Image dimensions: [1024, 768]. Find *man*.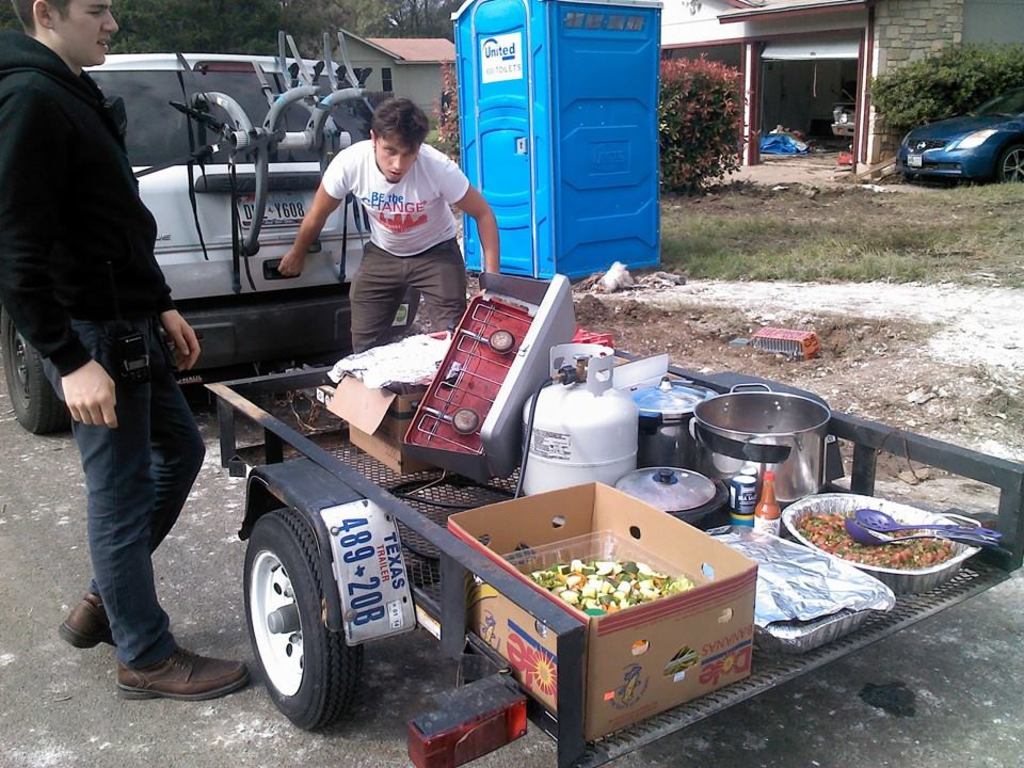
19, 0, 207, 687.
